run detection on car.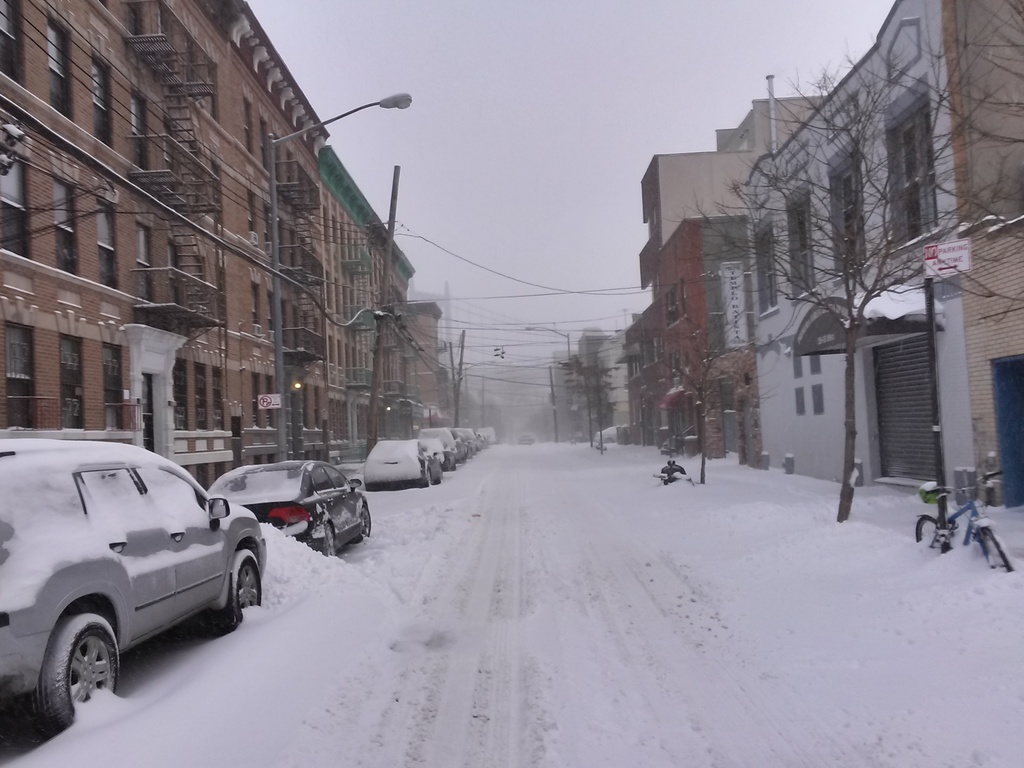
Result: <bbox>593, 426, 619, 442</bbox>.
